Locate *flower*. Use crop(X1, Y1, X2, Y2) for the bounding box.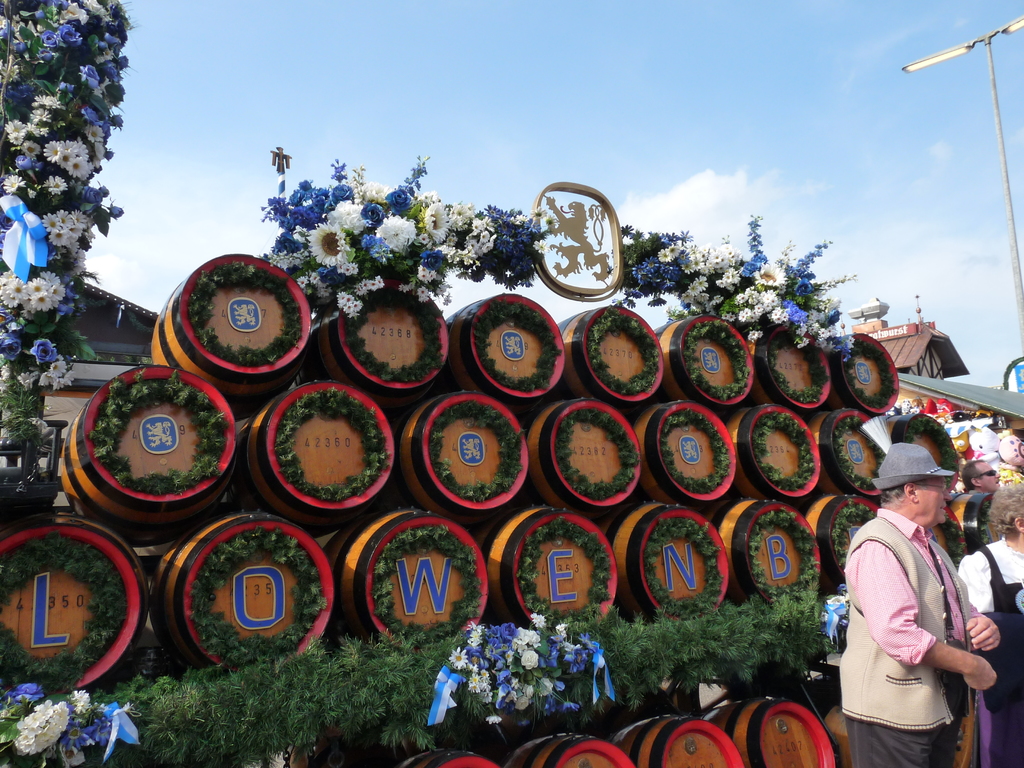
crop(26, 340, 61, 365).
